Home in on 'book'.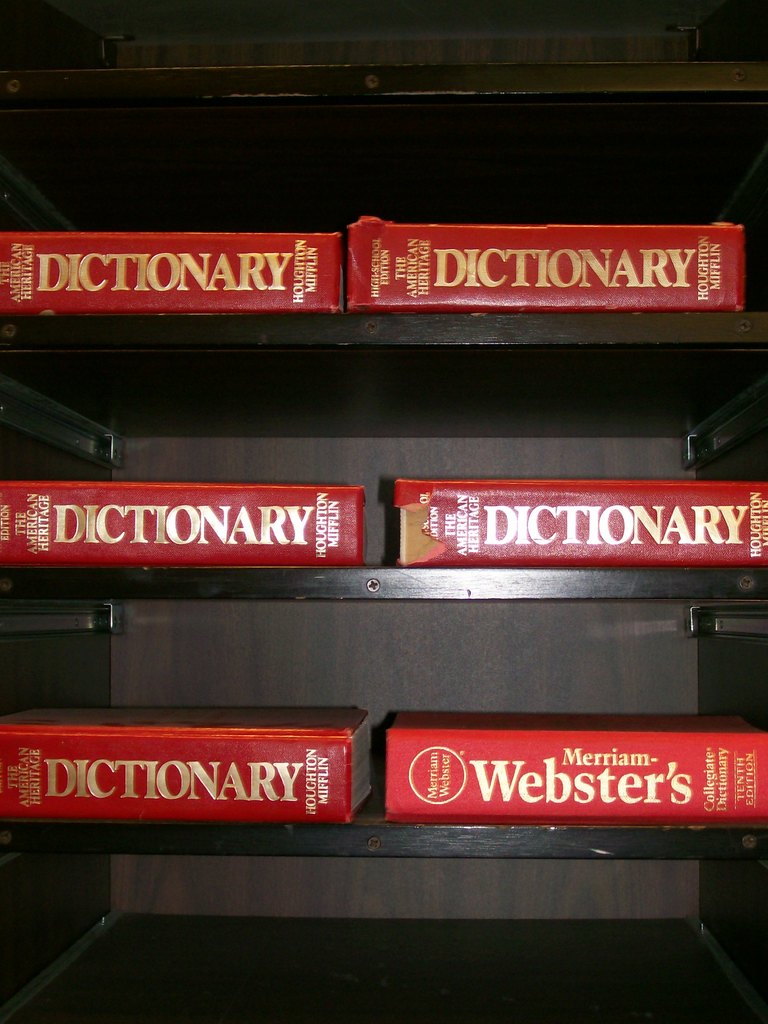
Homed in at x1=0, y1=700, x2=380, y2=821.
